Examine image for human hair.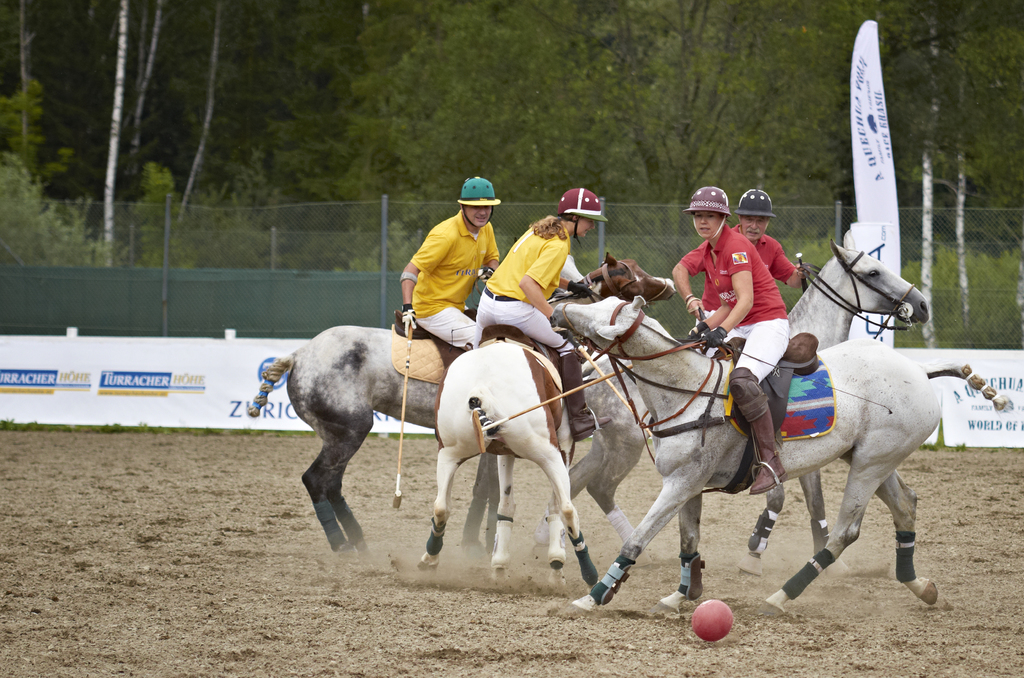
Examination result: select_region(532, 211, 575, 243).
